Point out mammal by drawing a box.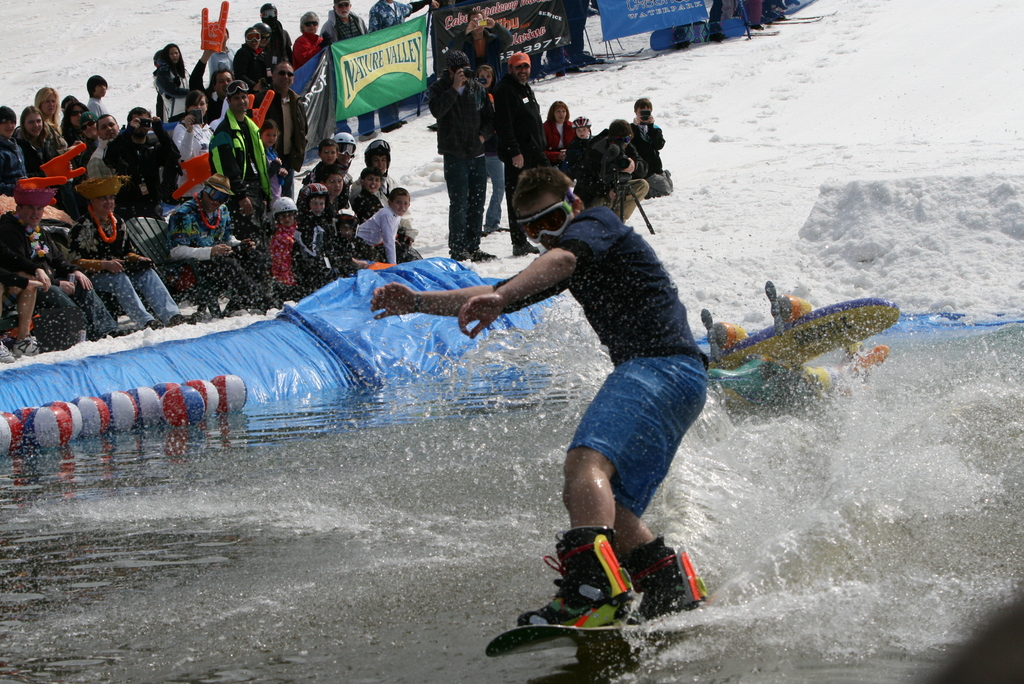
region(543, 96, 578, 155).
